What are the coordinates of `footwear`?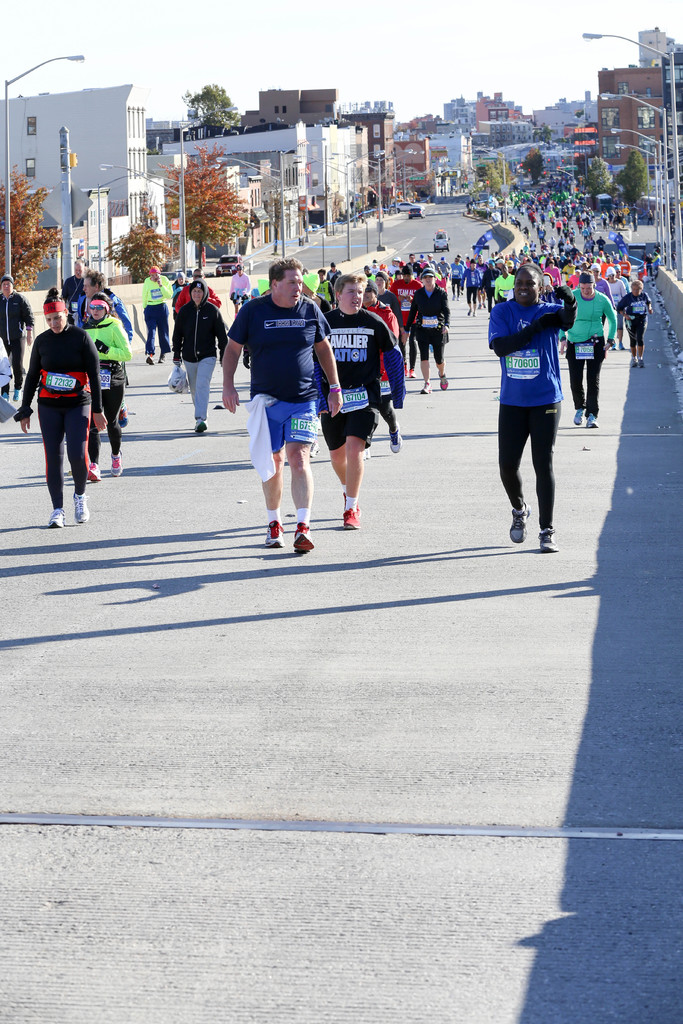
locate(85, 454, 99, 483).
